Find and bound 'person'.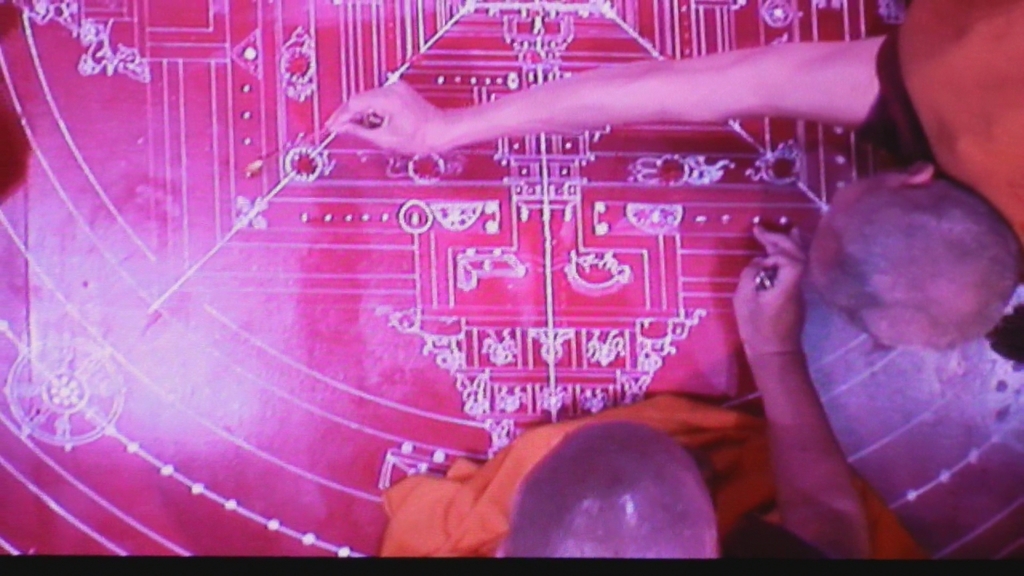
Bound: pyautogui.locateOnScreen(325, 0, 1023, 346).
